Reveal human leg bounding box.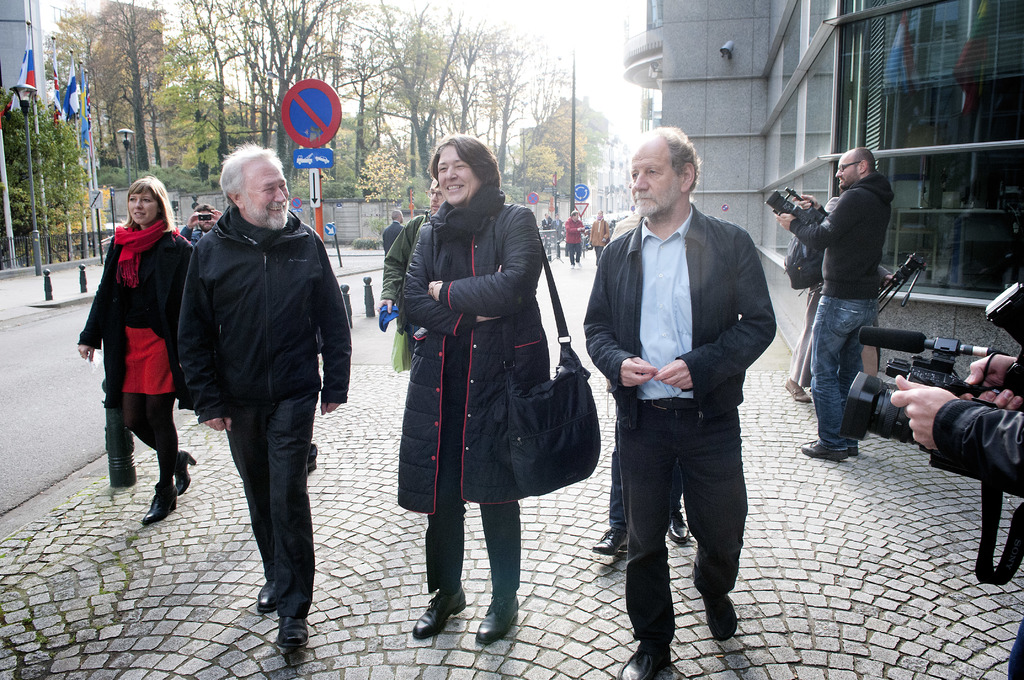
Revealed: 569, 239, 577, 266.
